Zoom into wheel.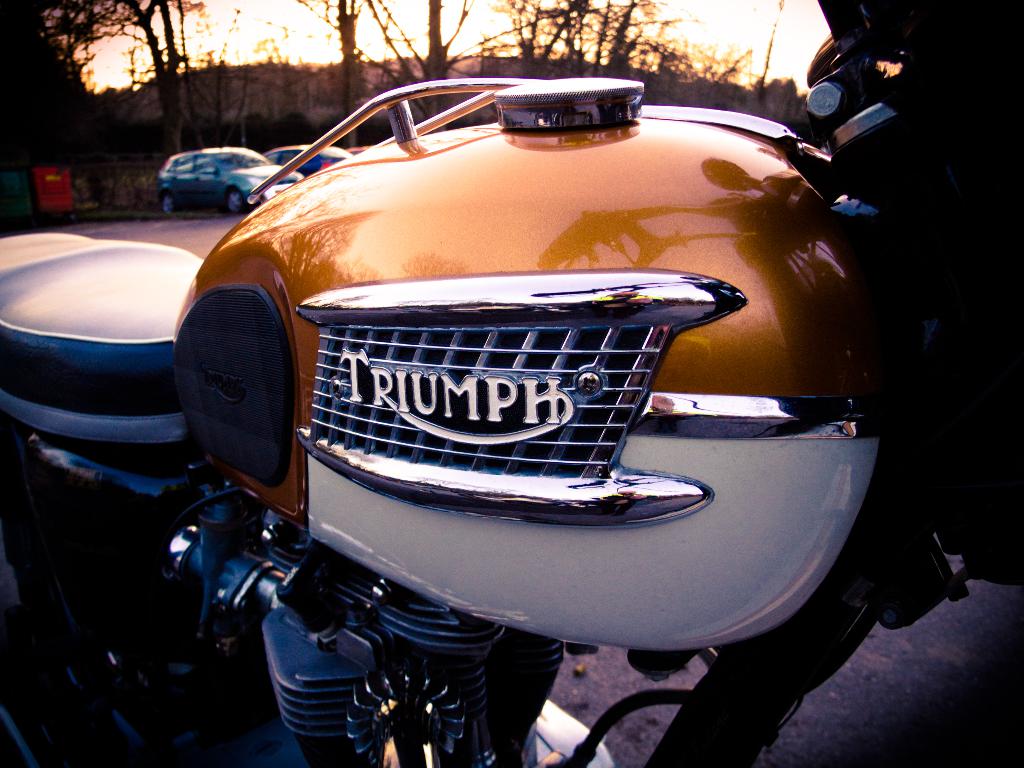
Zoom target: 220 186 246 214.
